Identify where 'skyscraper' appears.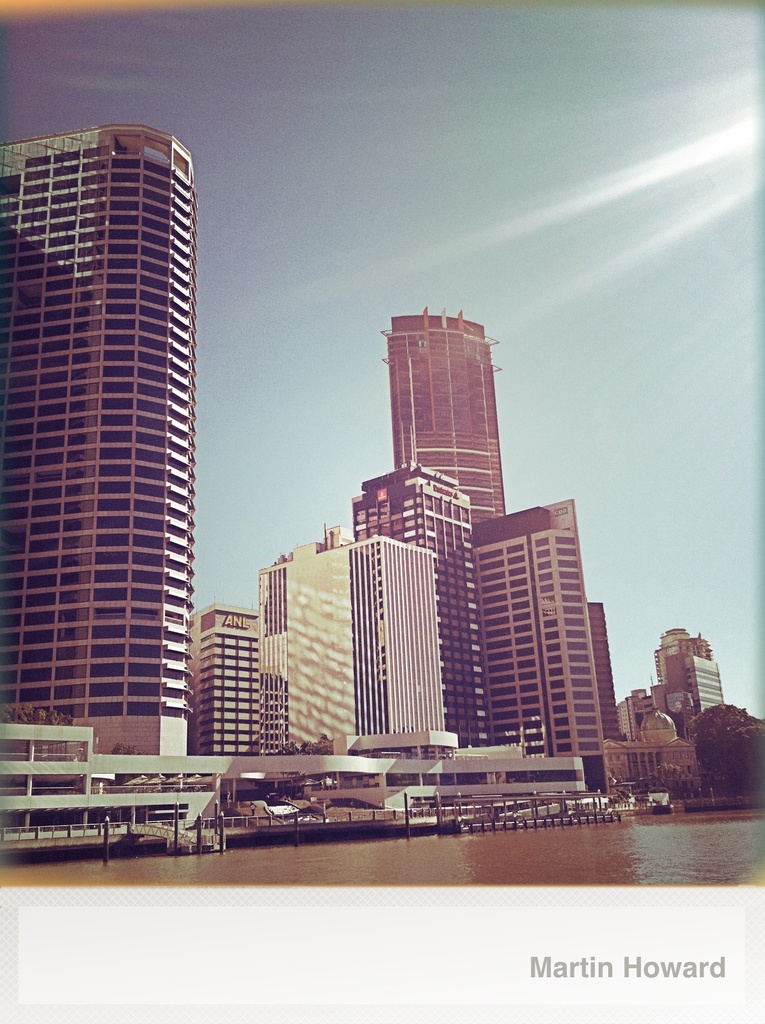
Appears at {"x1": 456, "y1": 496, "x2": 622, "y2": 803}.
